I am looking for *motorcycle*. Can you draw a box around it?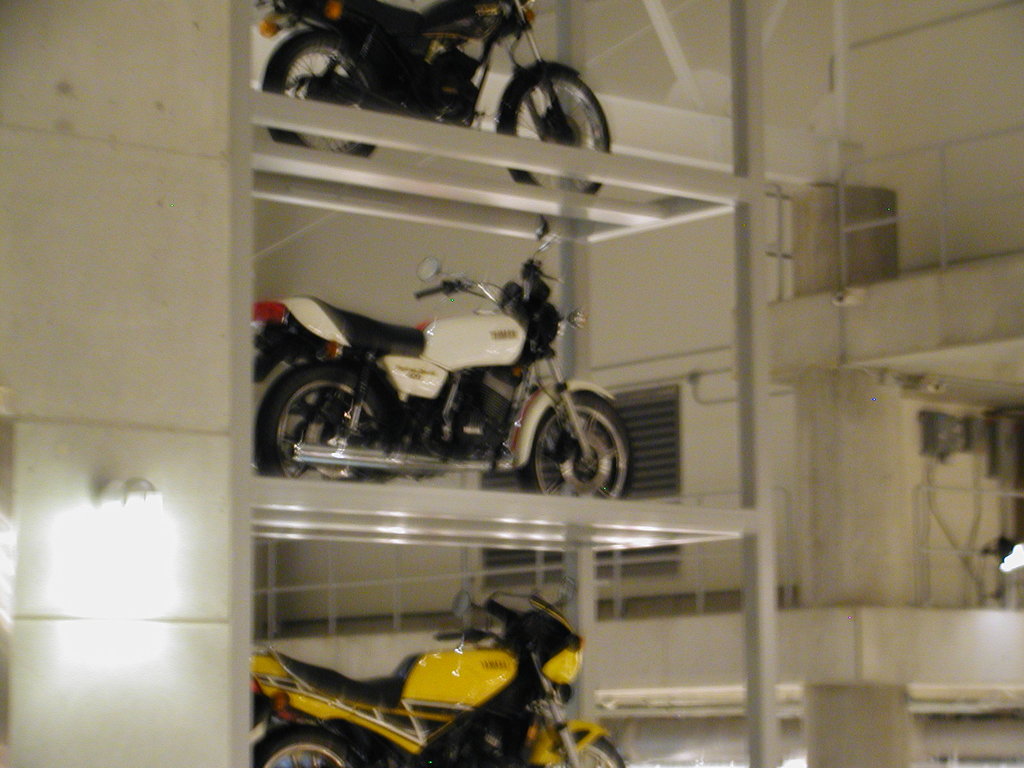
Sure, the bounding box is box(247, 575, 627, 767).
